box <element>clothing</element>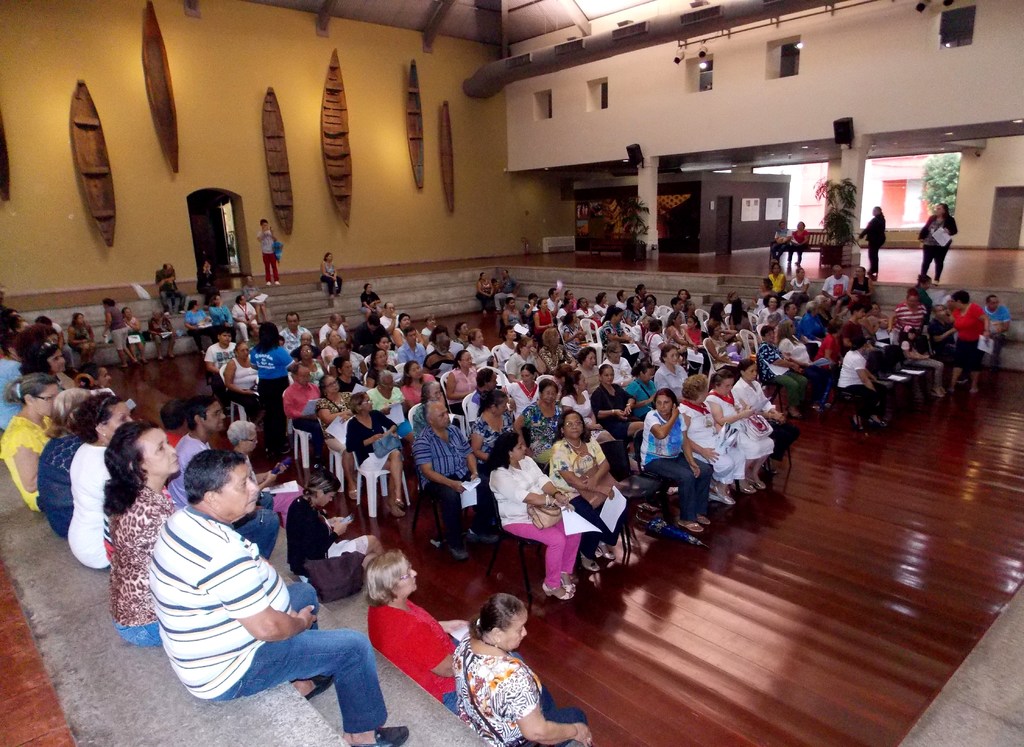
pyautogui.locateOnScreen(394, 336, 426, 363)
